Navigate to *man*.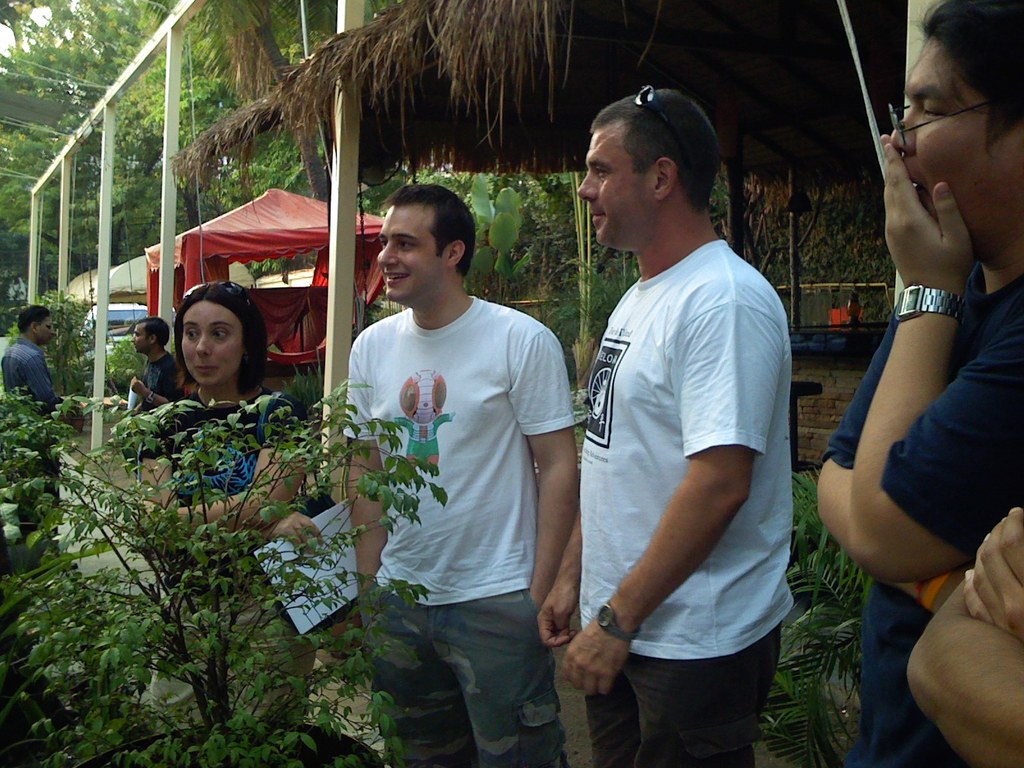
Navigation target: pyautogui.locateOnScreen(817, 0, 1023, 767).
